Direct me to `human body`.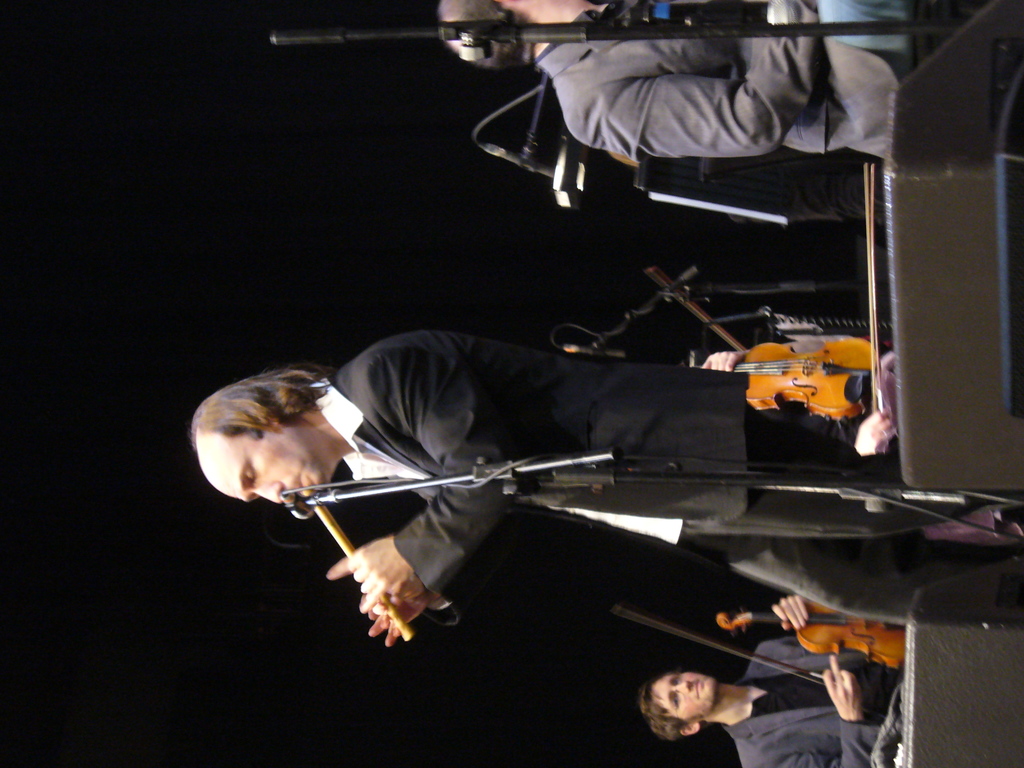
Direction: [left=686, top=352, right=895, bottom=459].
